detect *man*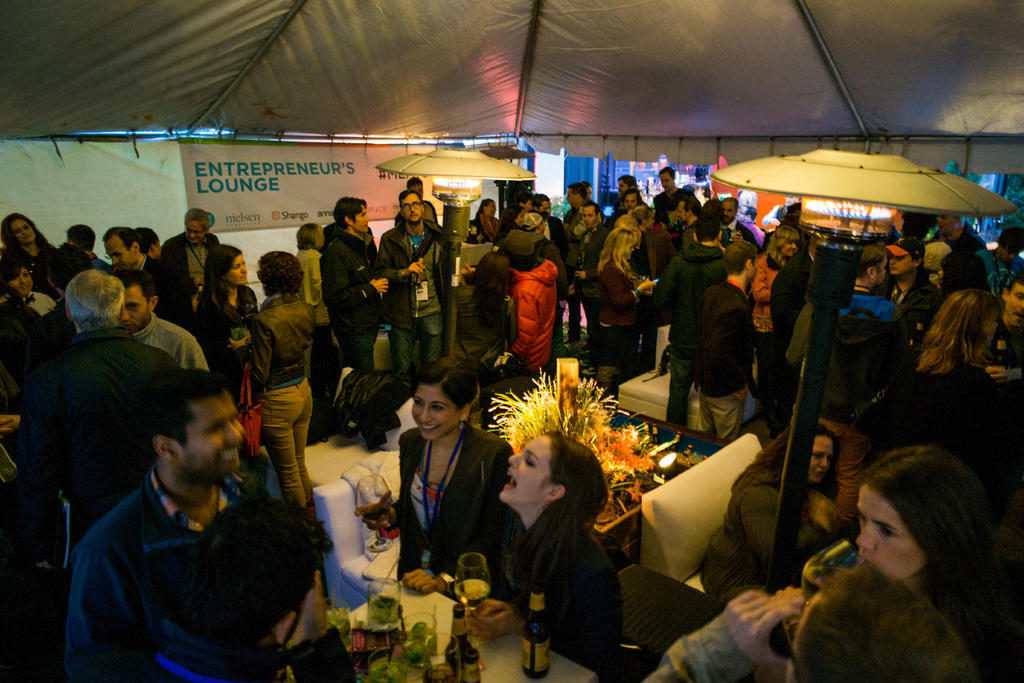
box(68, 368, 266, 682)
